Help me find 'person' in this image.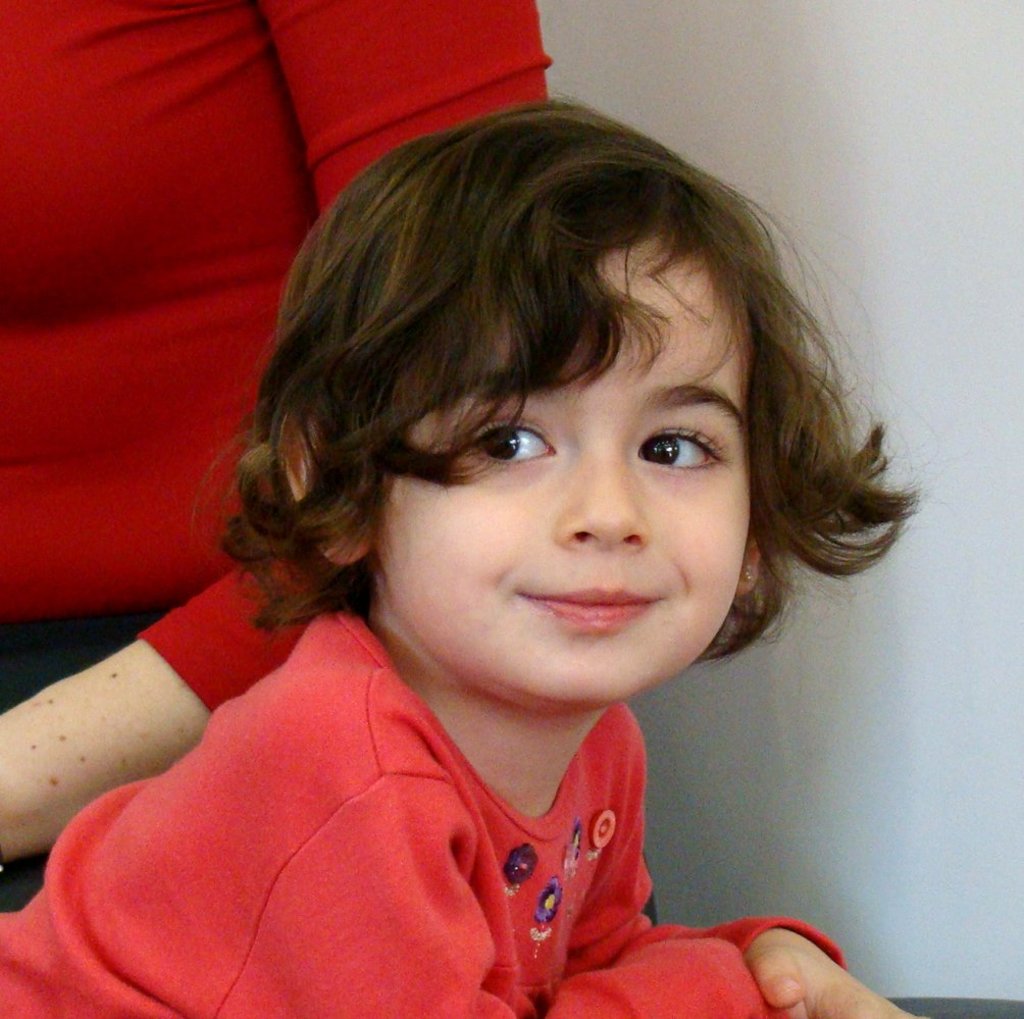
Found it: <region>0, 103, 917, 1018</region>.
